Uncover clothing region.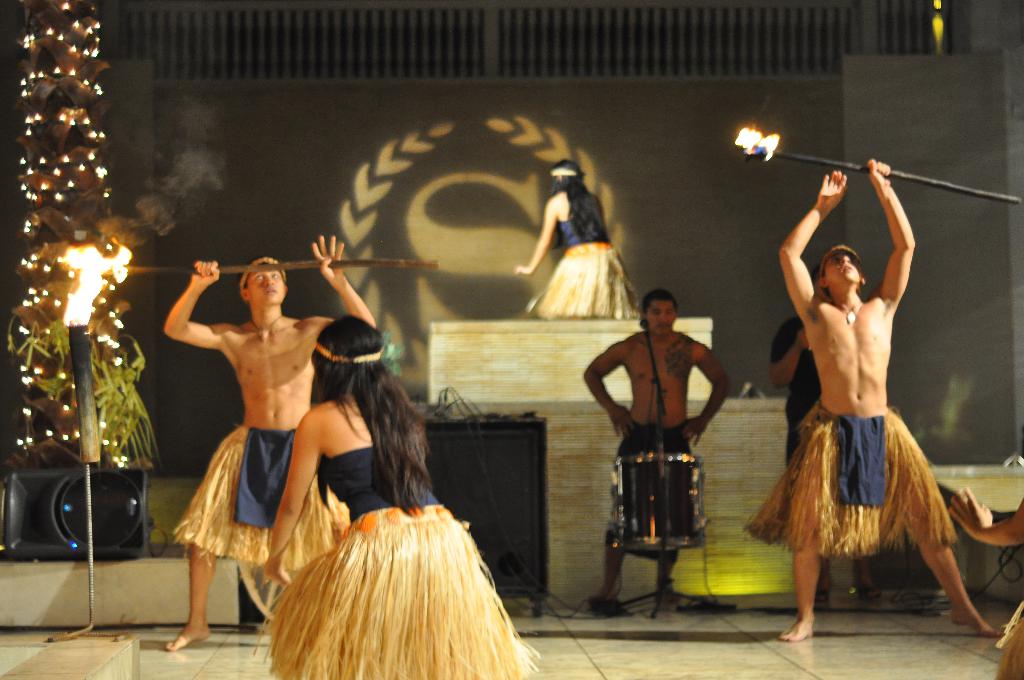
Uncovered: [left=771, top=315, right=826, bottom=454].
